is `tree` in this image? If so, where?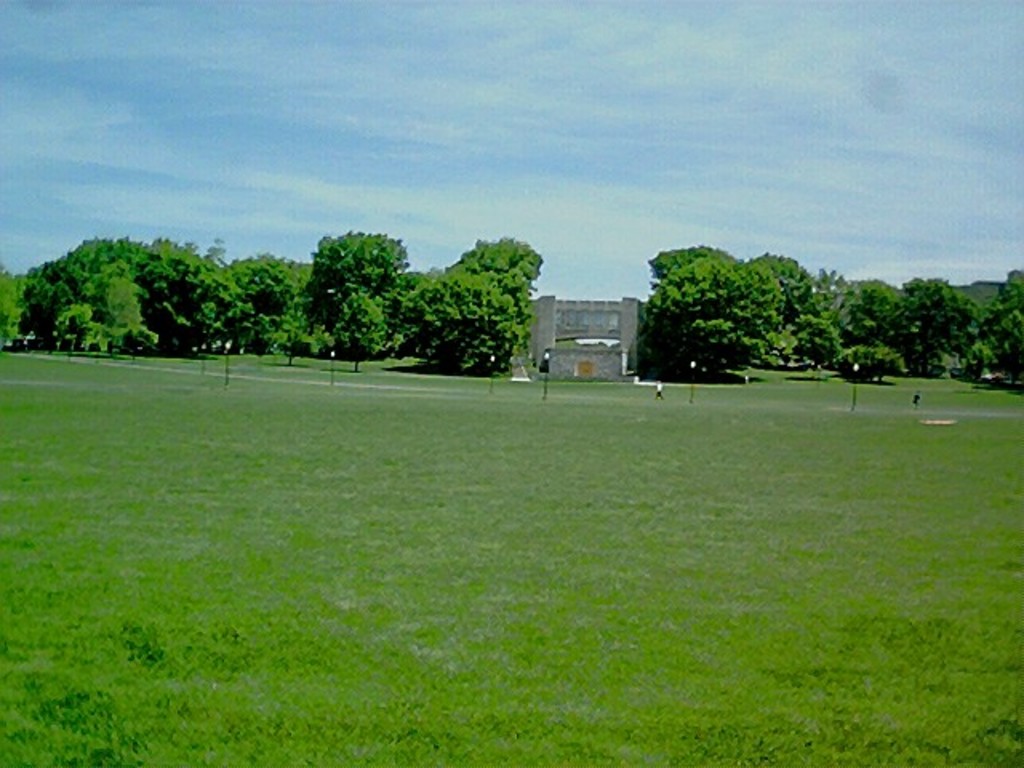
Yes, at pyautogui.locateOnScreen(874, 274, 973, 378).
